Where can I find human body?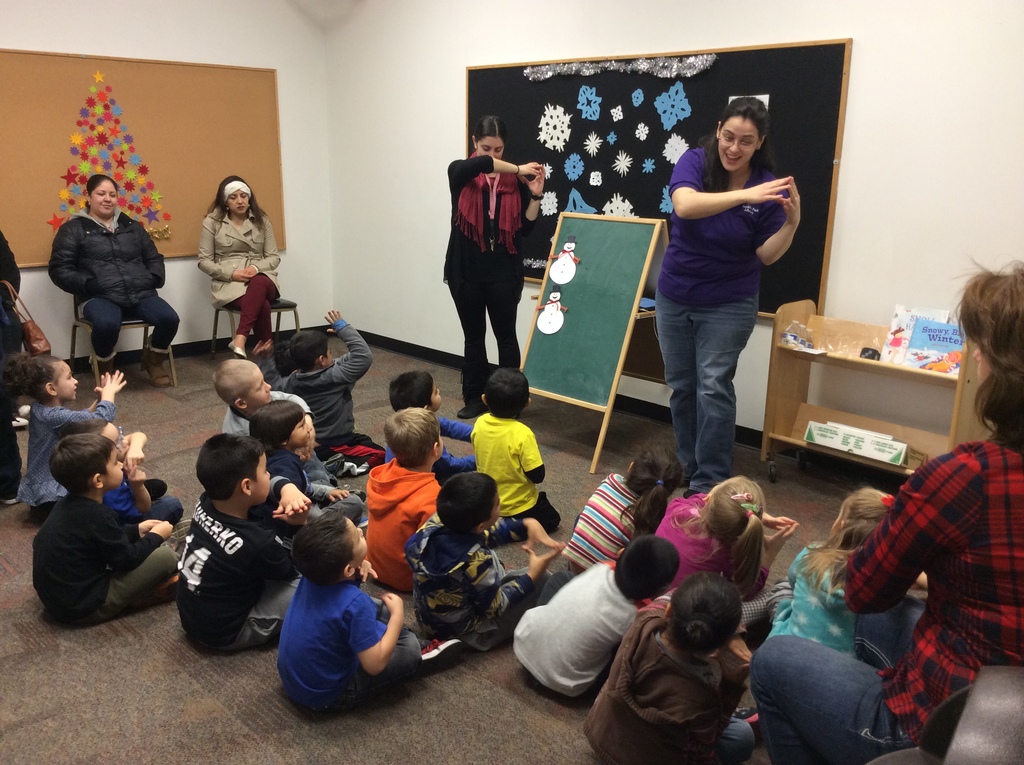
You can find it at BBox(31, 490, 177, 627).
